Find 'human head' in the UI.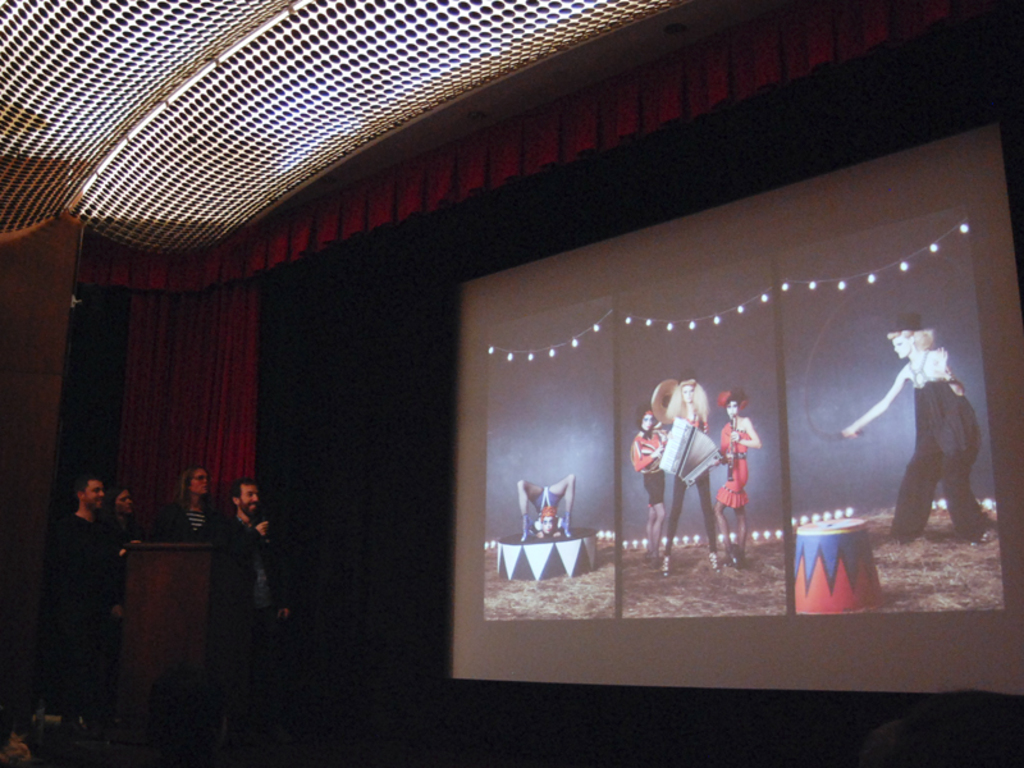
UI element at Rect(637, 406, 654, 431).
